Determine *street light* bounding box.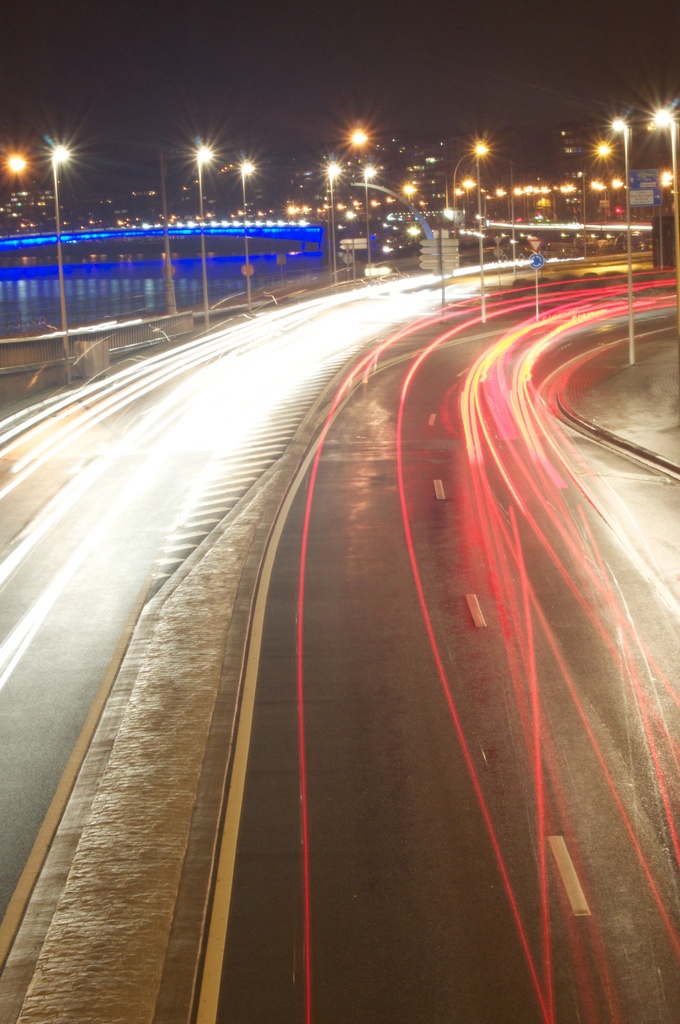
Determined: <bbox>652, 102, 679, 298</bbox>.
